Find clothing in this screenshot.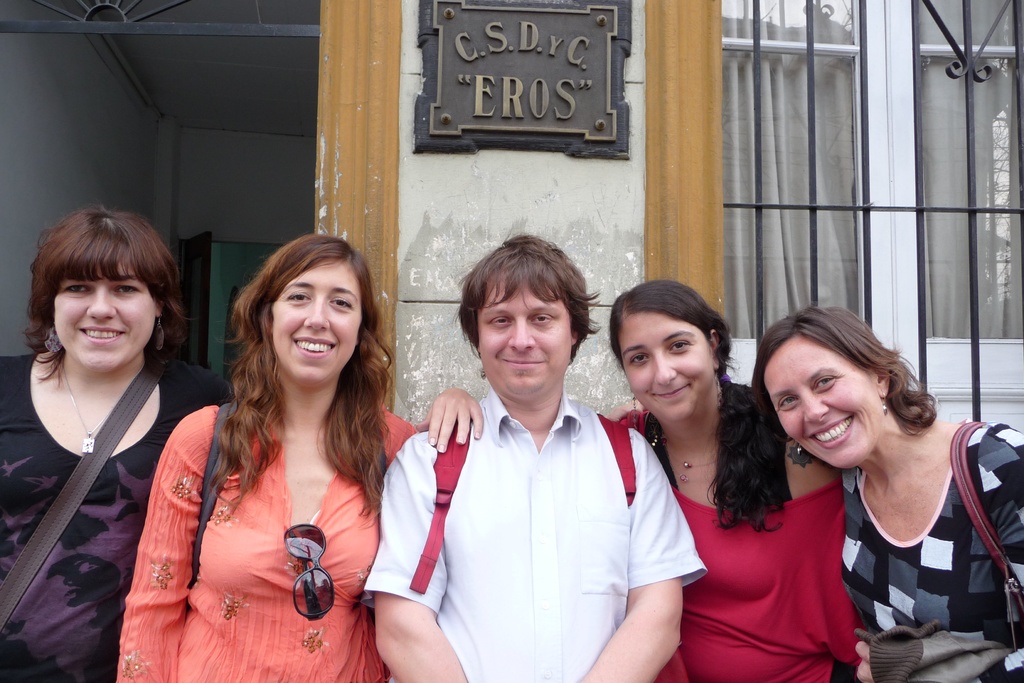
The bounding box for clothing is x1=642 y1=403 x2=847 y2=682.
